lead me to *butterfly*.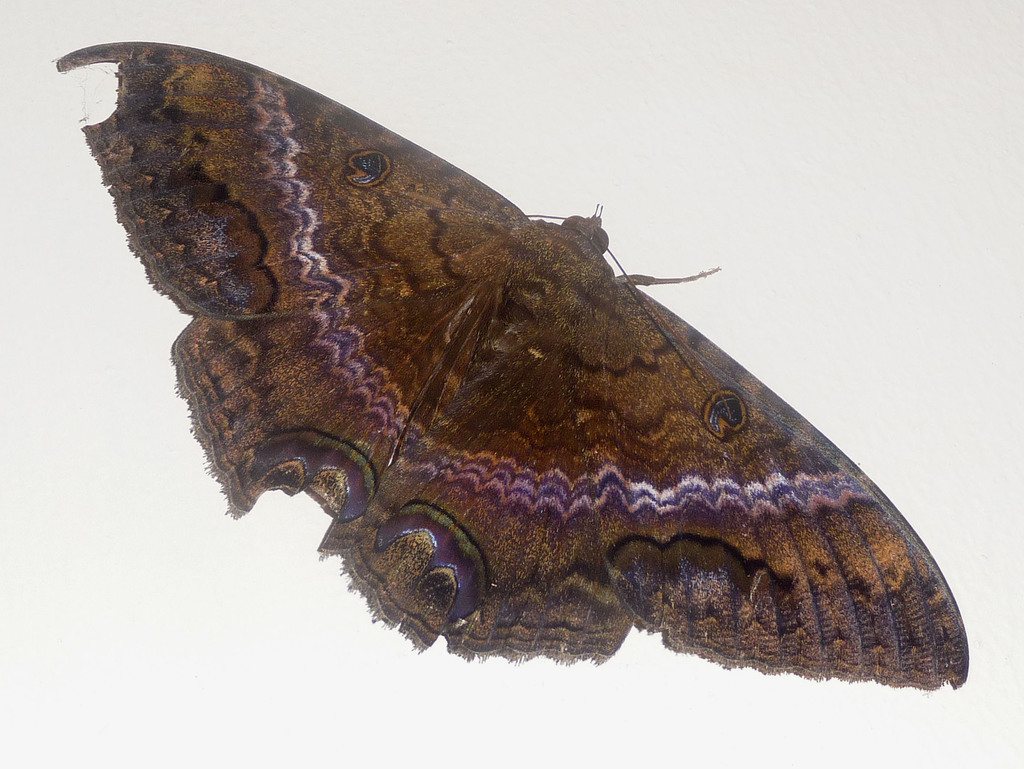
Lead to x1=27 y1=63 x2=960 y2=656.
